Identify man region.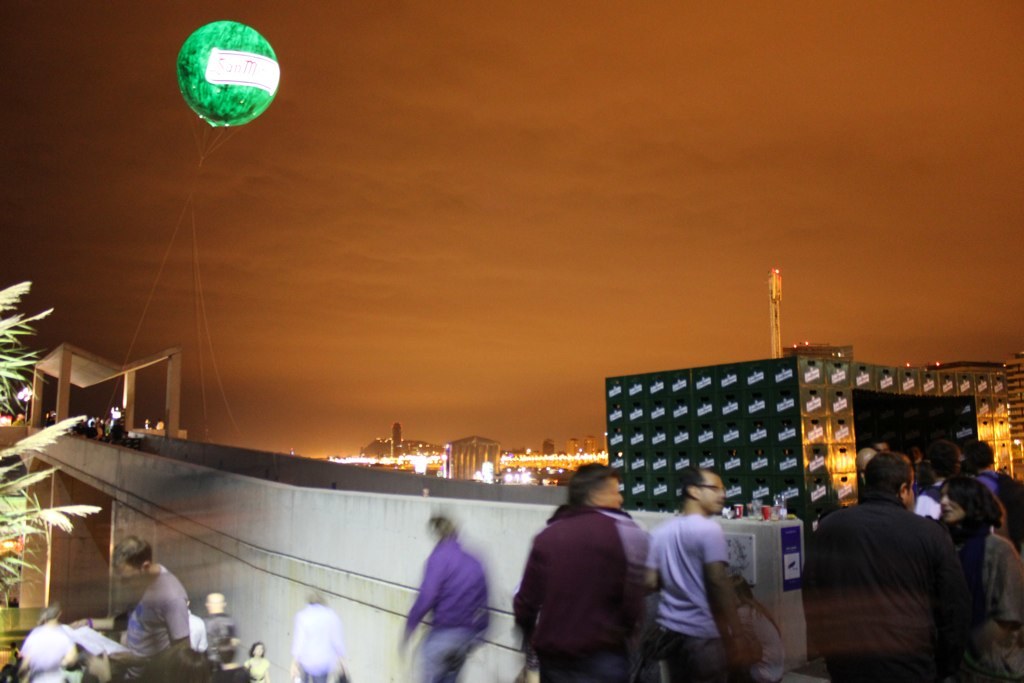
Region: select_region(516, 463, 647, 682).
